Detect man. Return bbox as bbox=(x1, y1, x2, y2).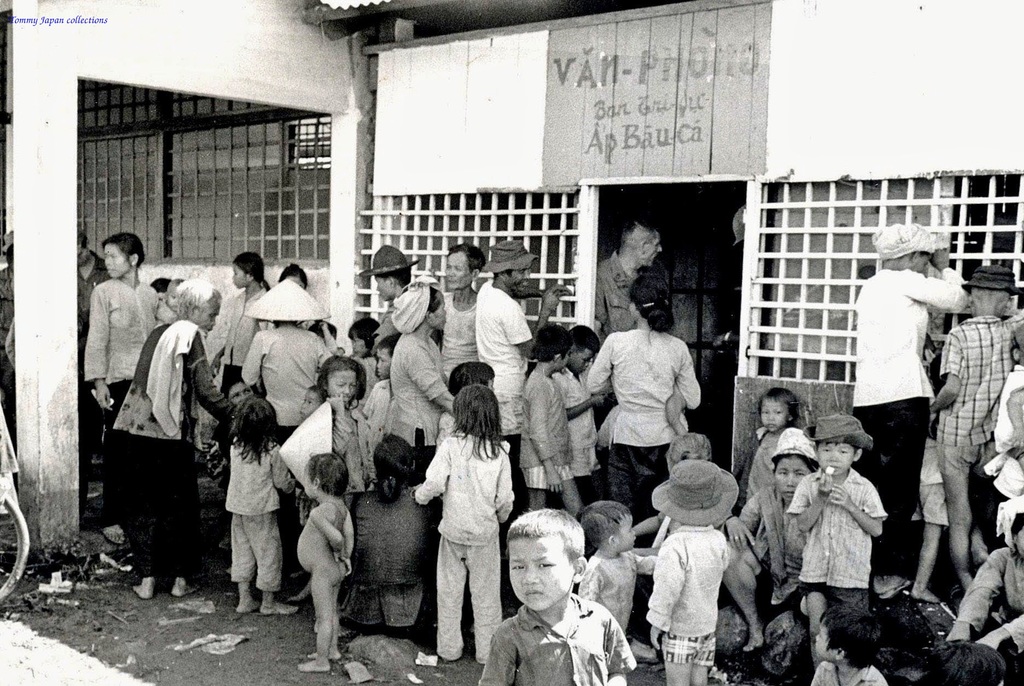
bbox=(589, 219, 664, 347).
